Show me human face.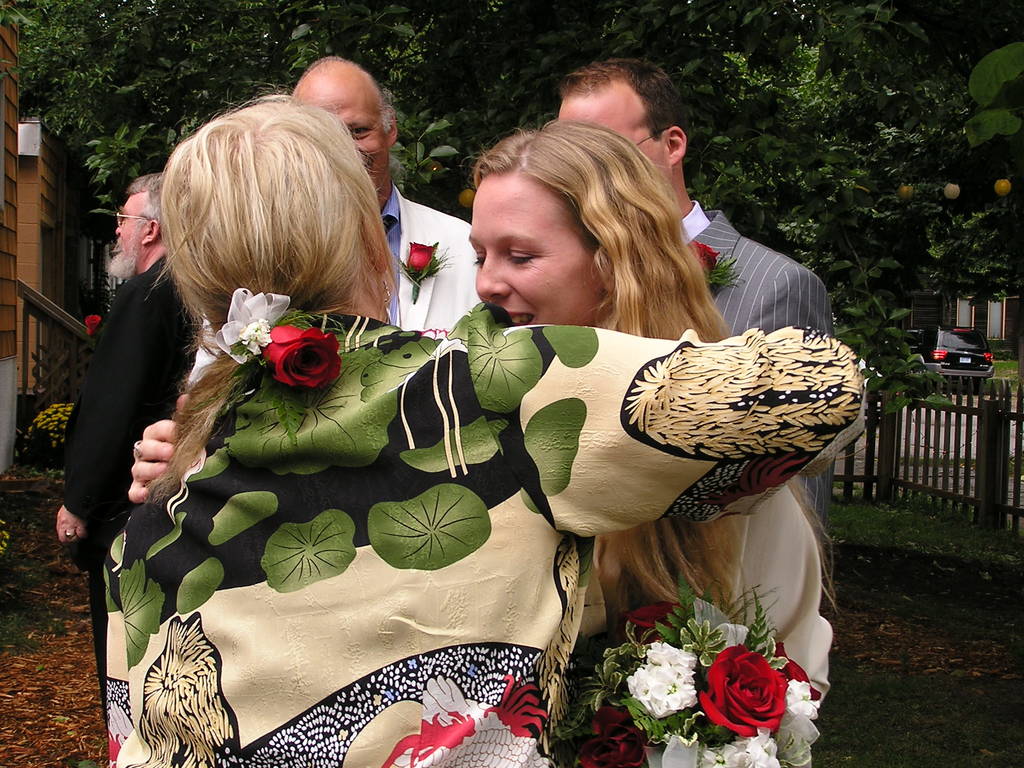
human face is here: BBox(104, 193, 149, 281).
